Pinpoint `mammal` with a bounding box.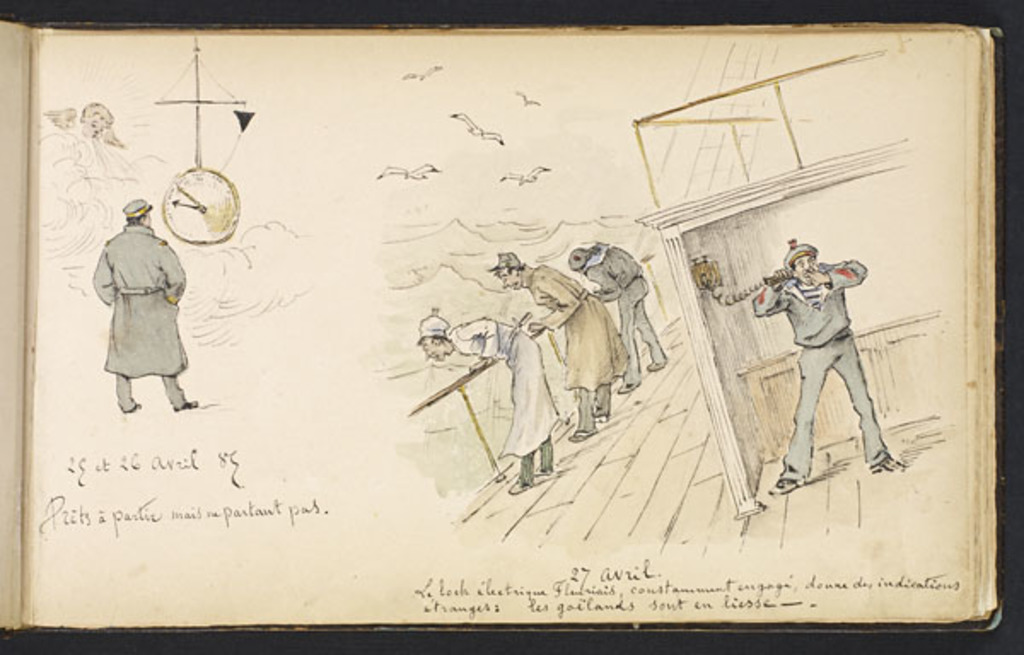
{"x1": 84, "y1": 196, "x2": 198, "y2": 411}.
